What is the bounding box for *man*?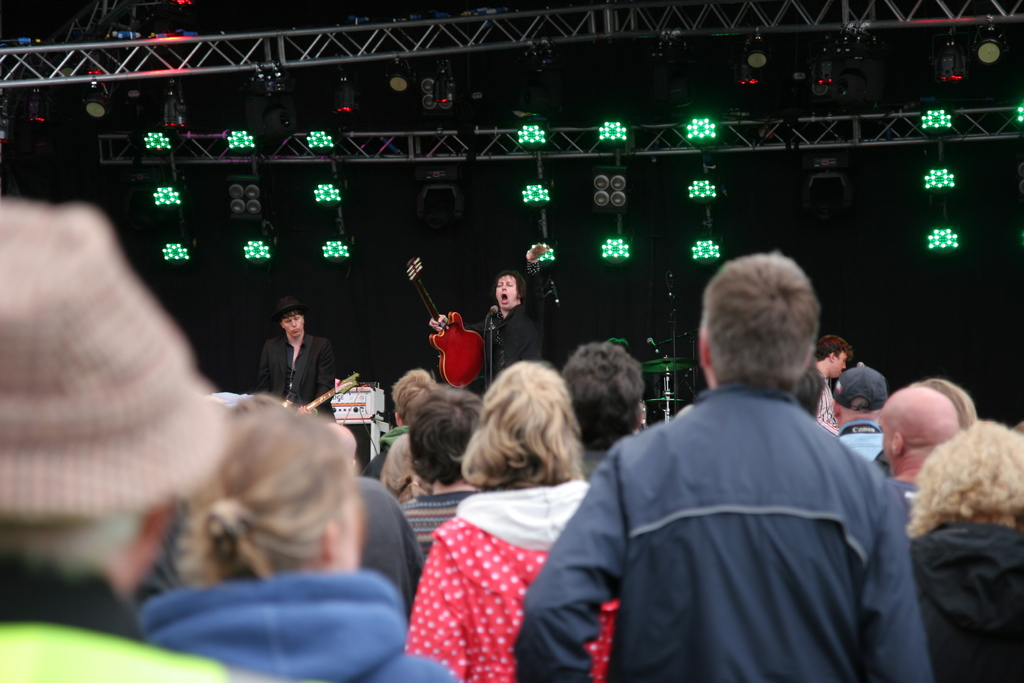
254/304/339/420.
